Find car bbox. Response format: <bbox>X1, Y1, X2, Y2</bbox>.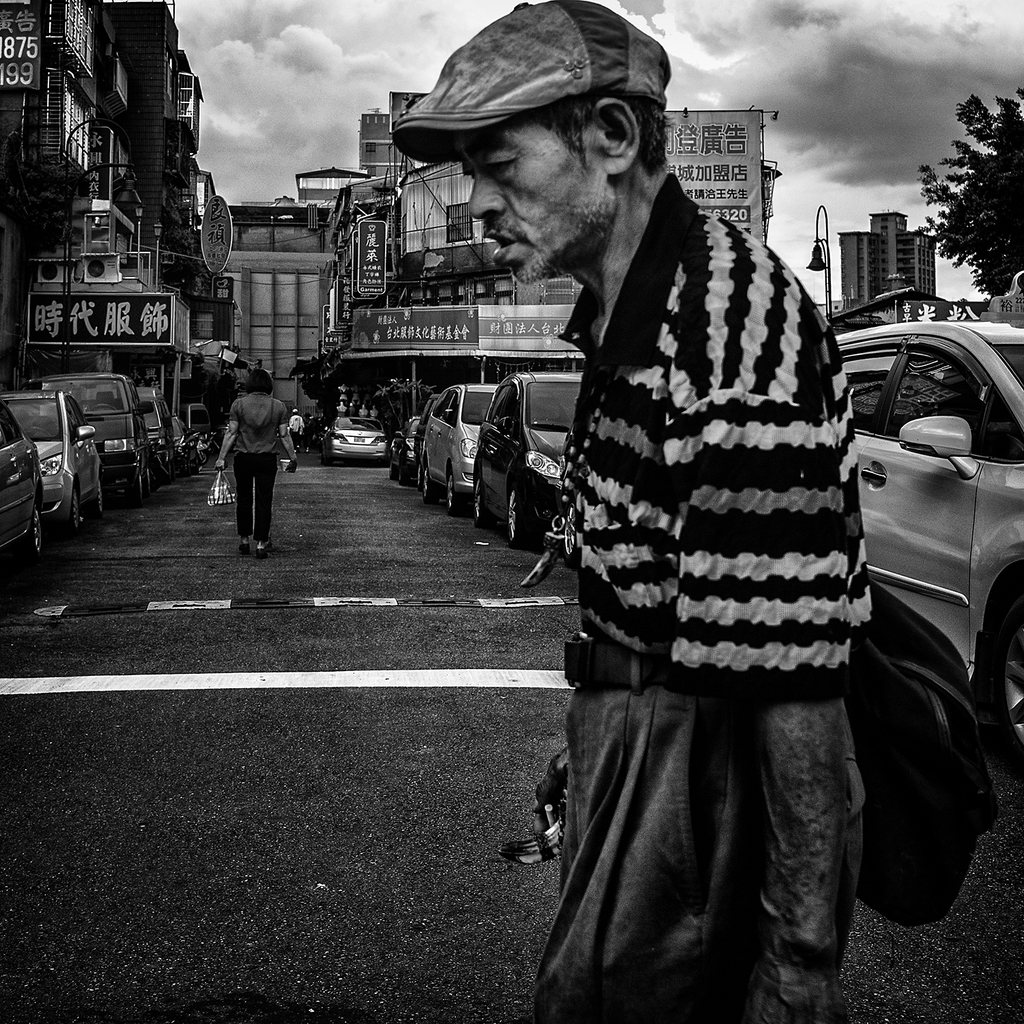
<bbox>831, 300, 1022, 693</bbox>.
